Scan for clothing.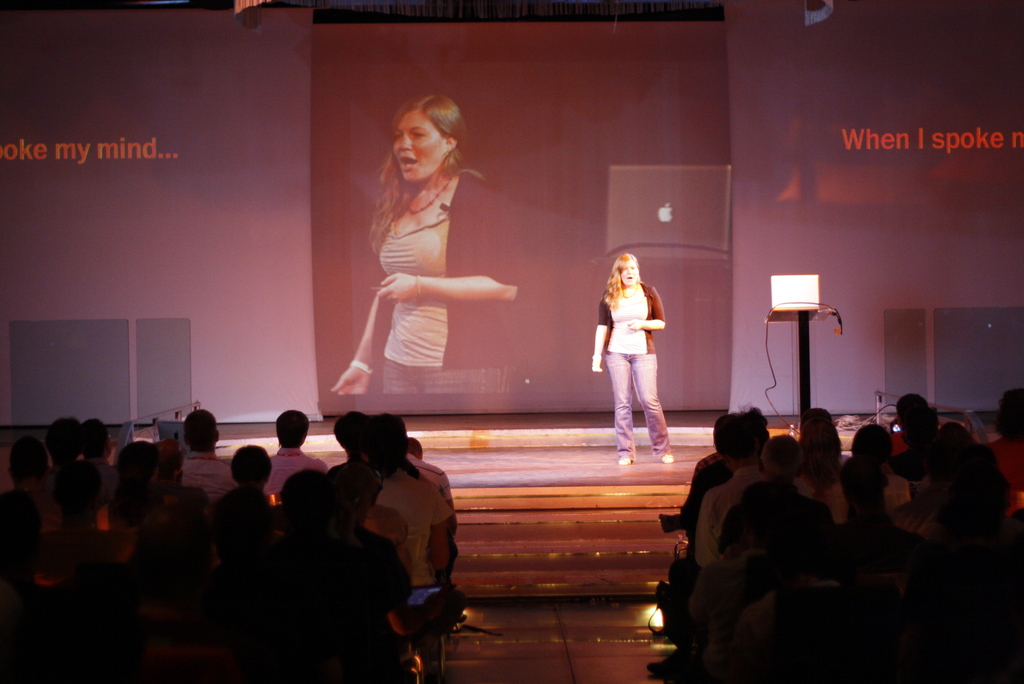
Scan result: bbox=(672, 450, 739, 544).
